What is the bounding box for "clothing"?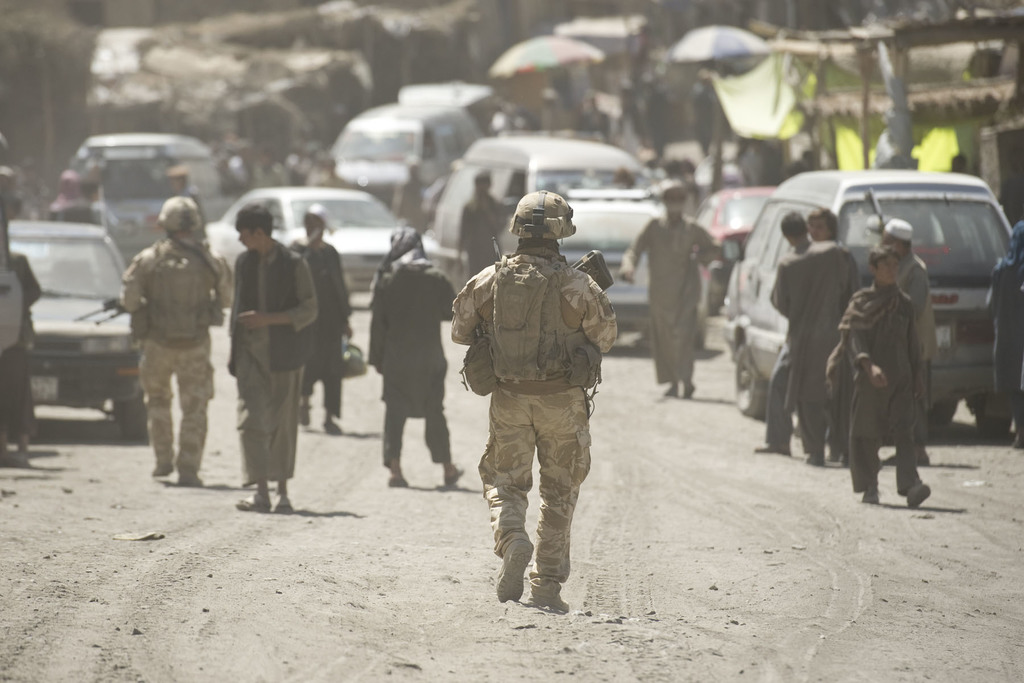
[10, 199, 36, 226].
